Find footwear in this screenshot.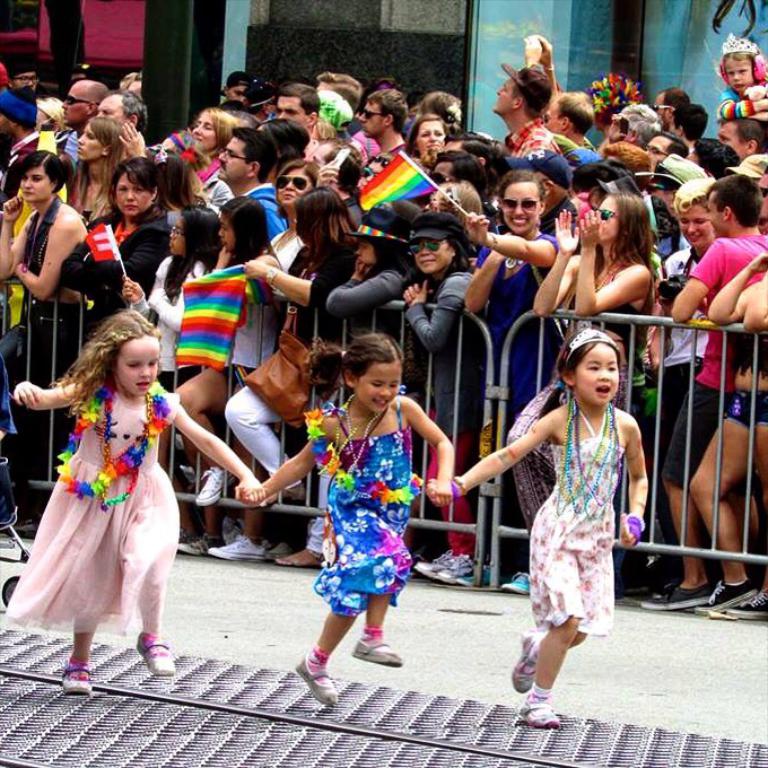
The bounding box for footwear is left=734, top=588, right=767, bottom=622.
